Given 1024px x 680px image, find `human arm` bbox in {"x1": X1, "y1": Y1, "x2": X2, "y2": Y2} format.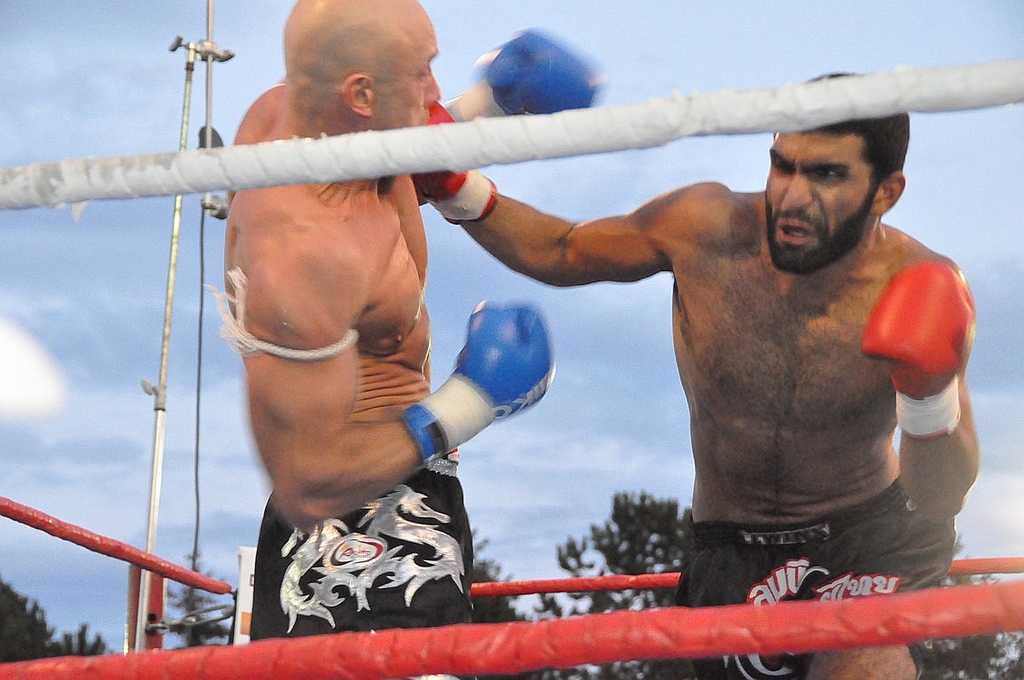
{"x1": 397, "y1": 311, "x2": 558, "y2": 485}.
